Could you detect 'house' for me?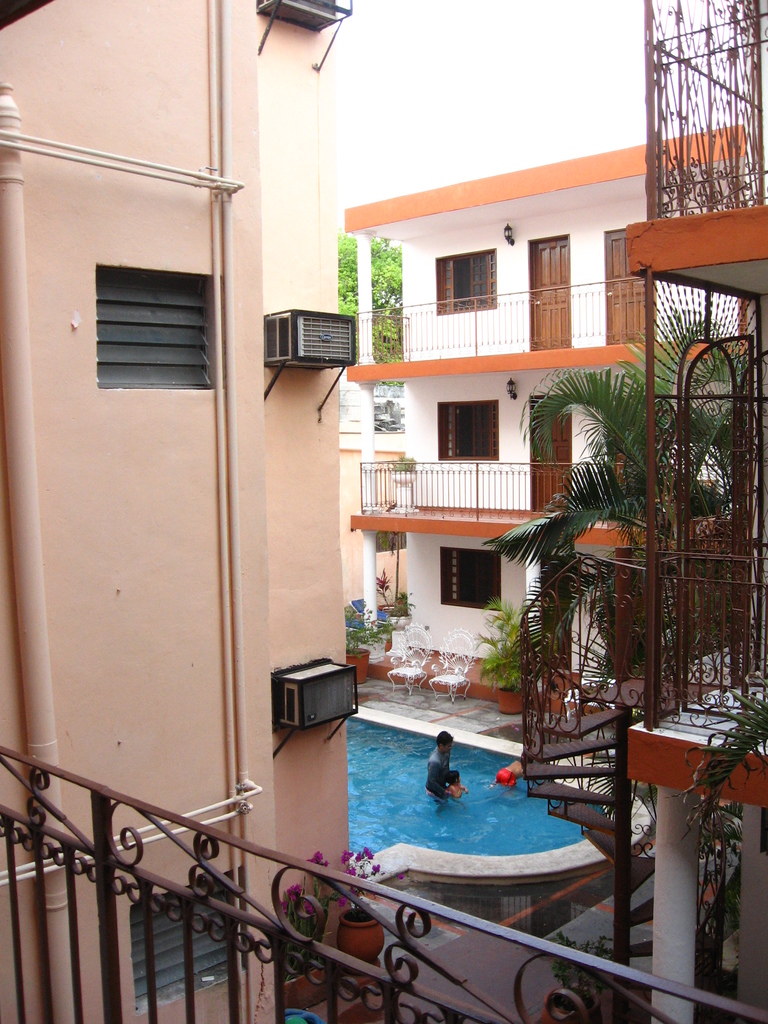
Detection result: detection(637, 0, 767, 1023).
